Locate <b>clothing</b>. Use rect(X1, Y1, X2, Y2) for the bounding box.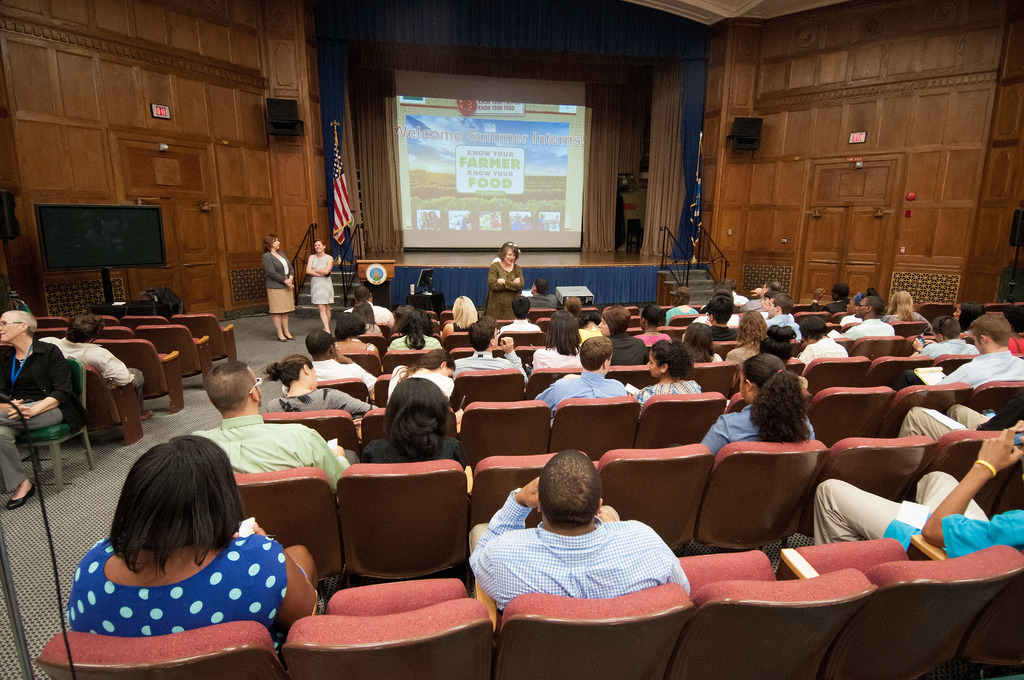
rect(896, 404, 1023, 441).
